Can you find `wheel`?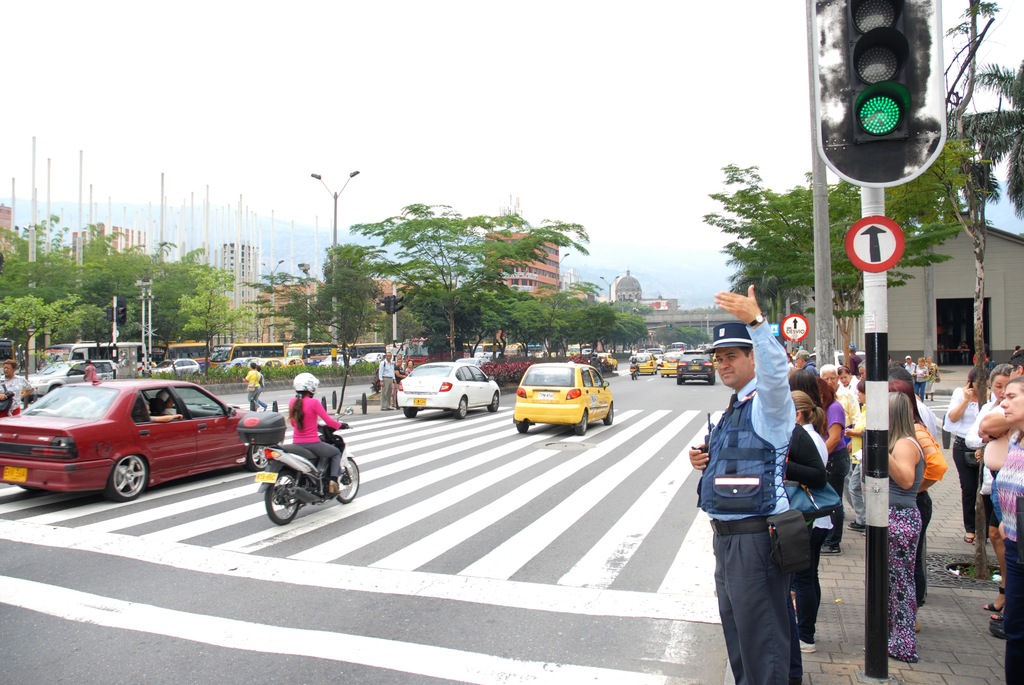
Yes, bounding box: box(336, 456, 358, 503).
